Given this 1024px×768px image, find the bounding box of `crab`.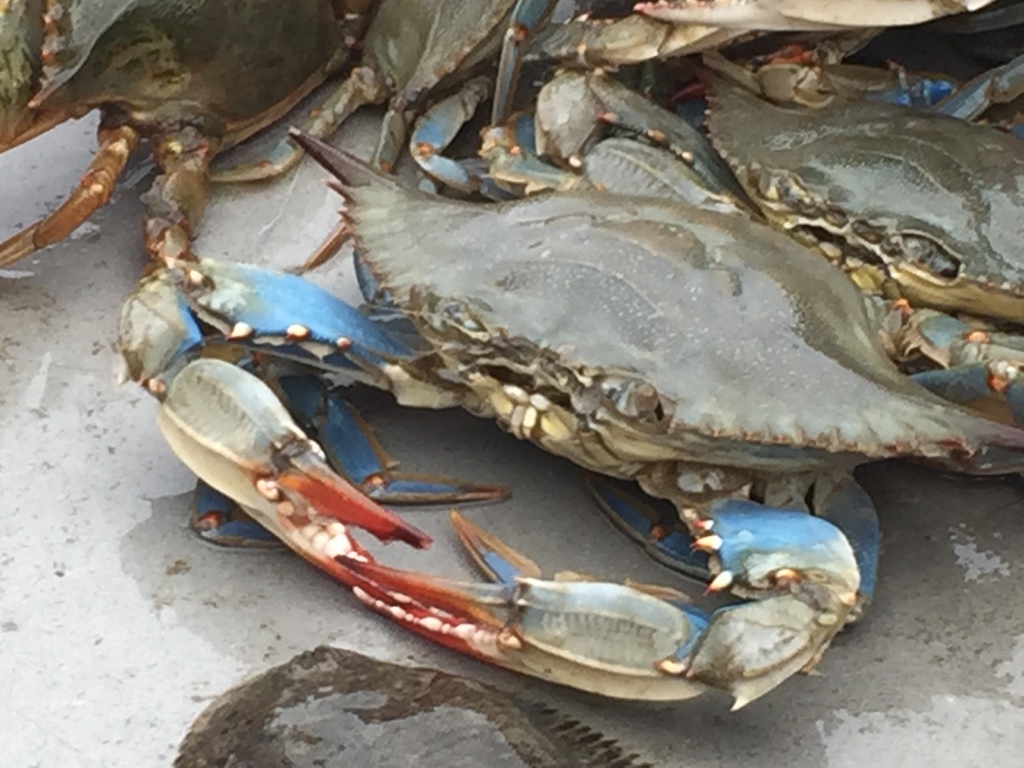
(513,0,996,74).
